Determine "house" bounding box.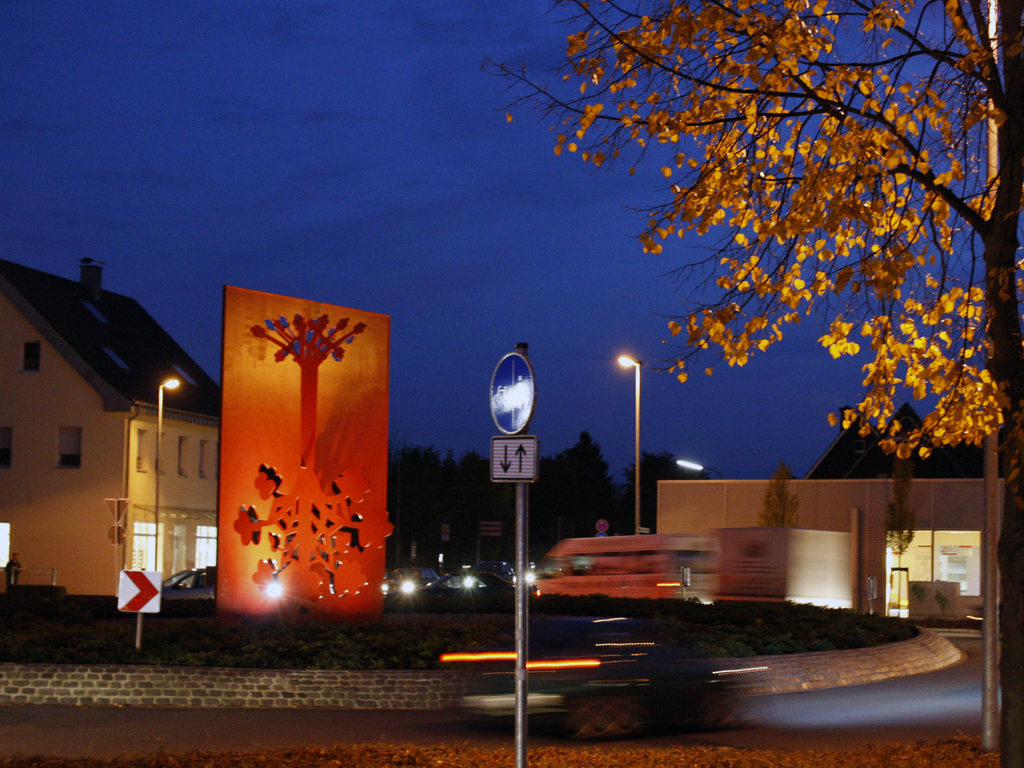
Determined: BBox(16, 223, 226, 634).
